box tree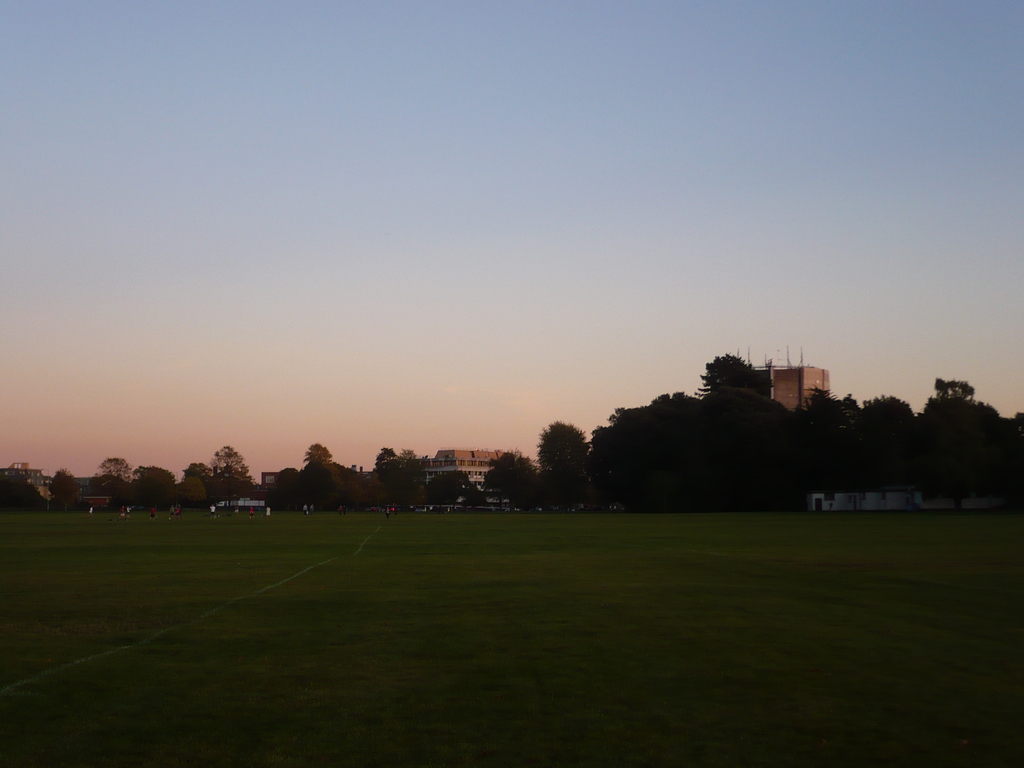
689 353 771 408
